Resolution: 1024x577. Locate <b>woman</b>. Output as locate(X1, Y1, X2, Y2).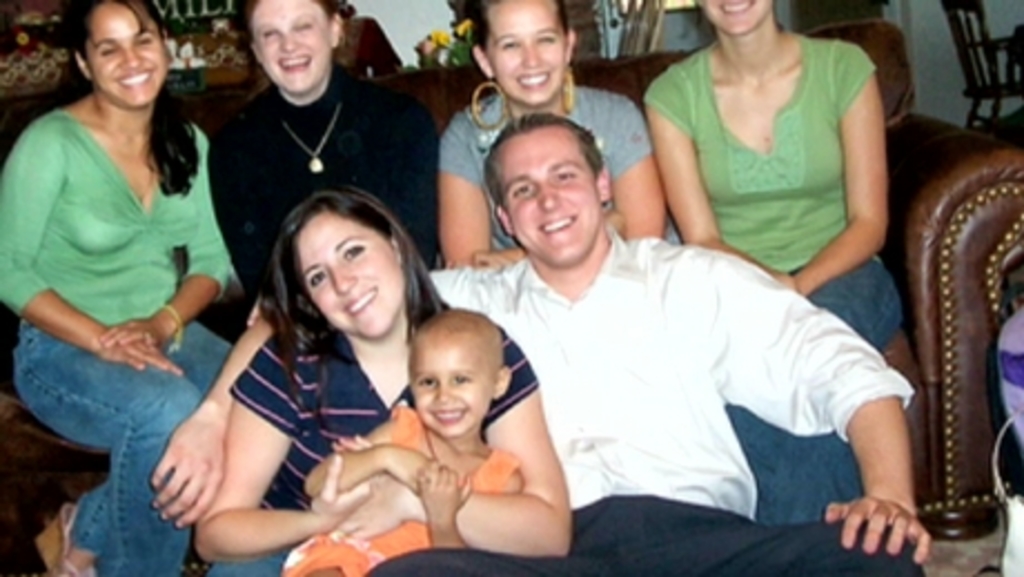
locate(214, 0, 456, 327).
